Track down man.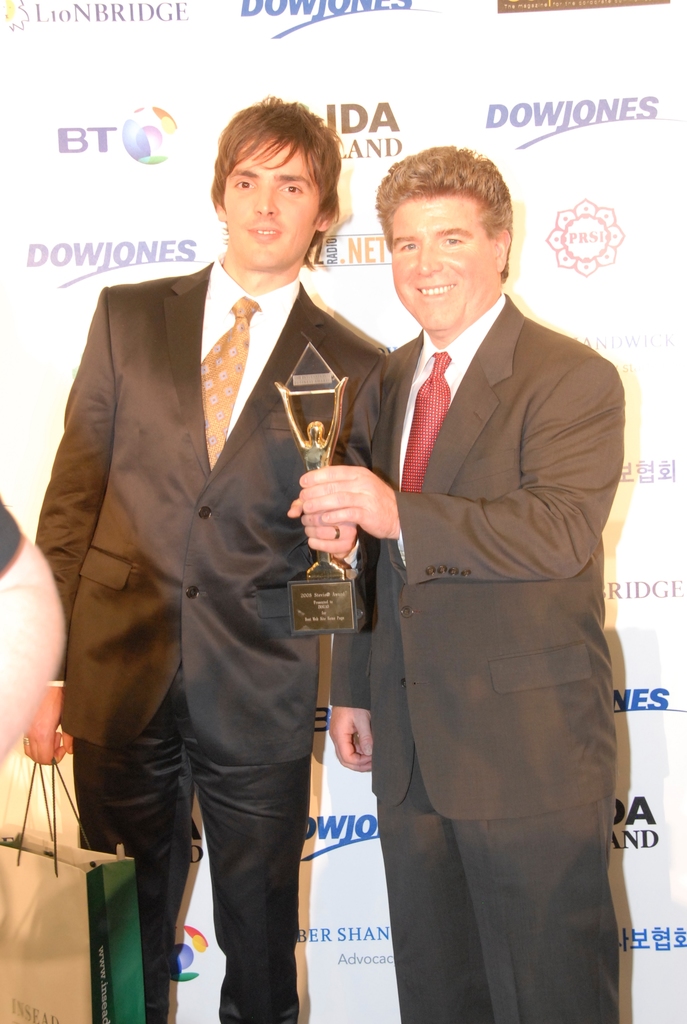
Tracked to [54,99,432,990].
